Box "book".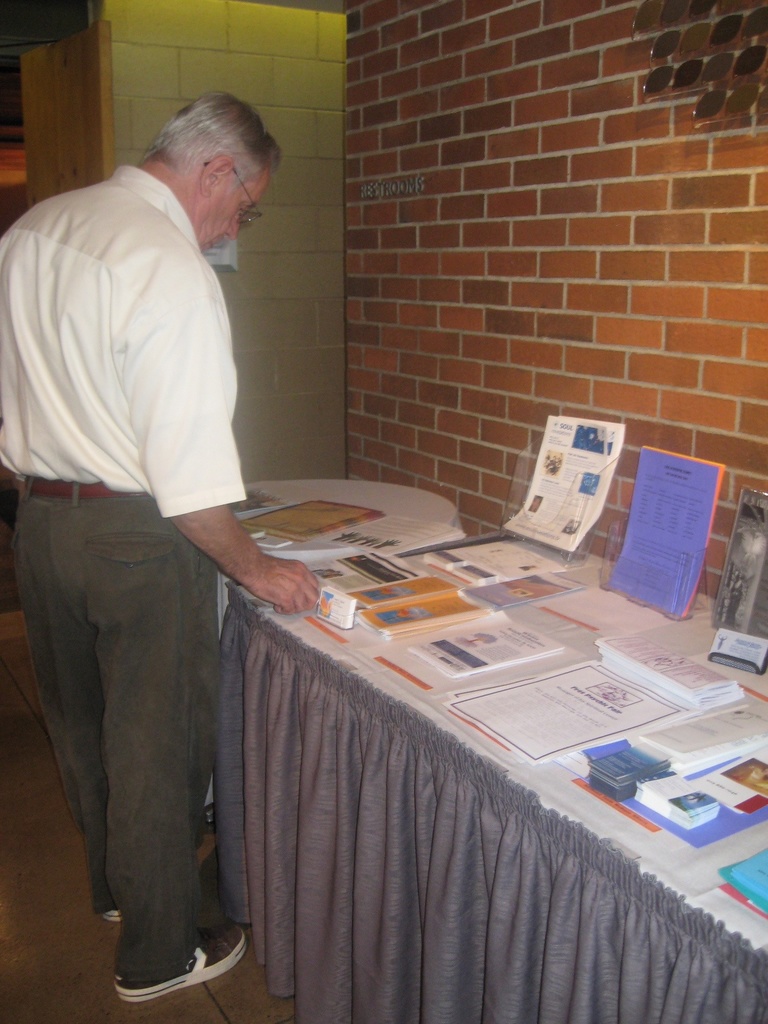
(left=410, top=602, right=560, bottom=681).
